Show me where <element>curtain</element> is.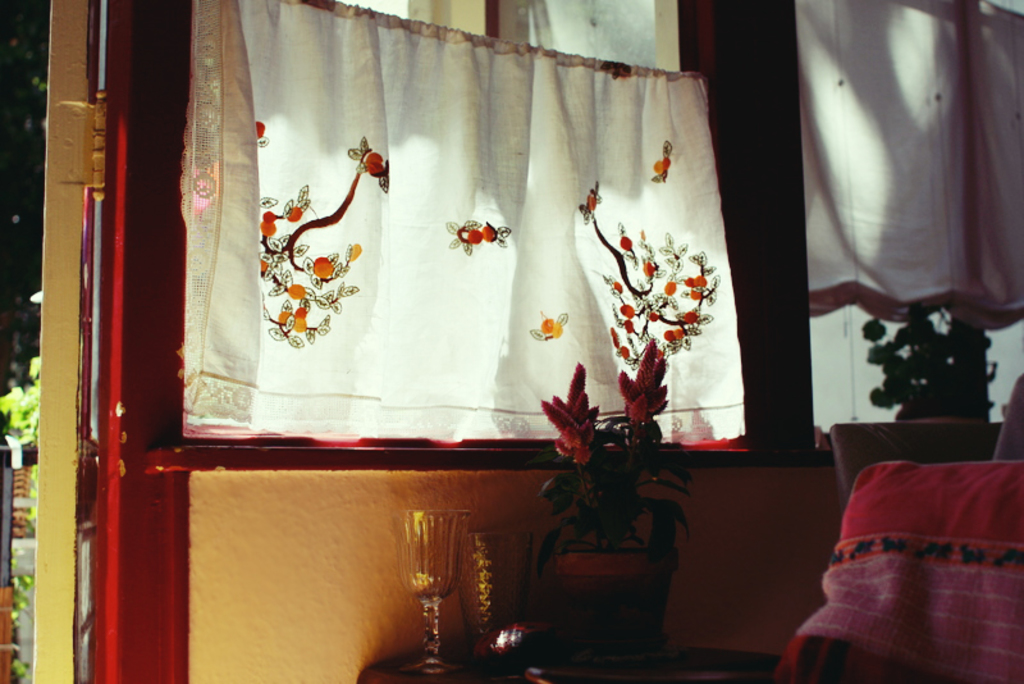
<element>curtain</element> is at [left=792, top=0, right=1023, bottom=322].
